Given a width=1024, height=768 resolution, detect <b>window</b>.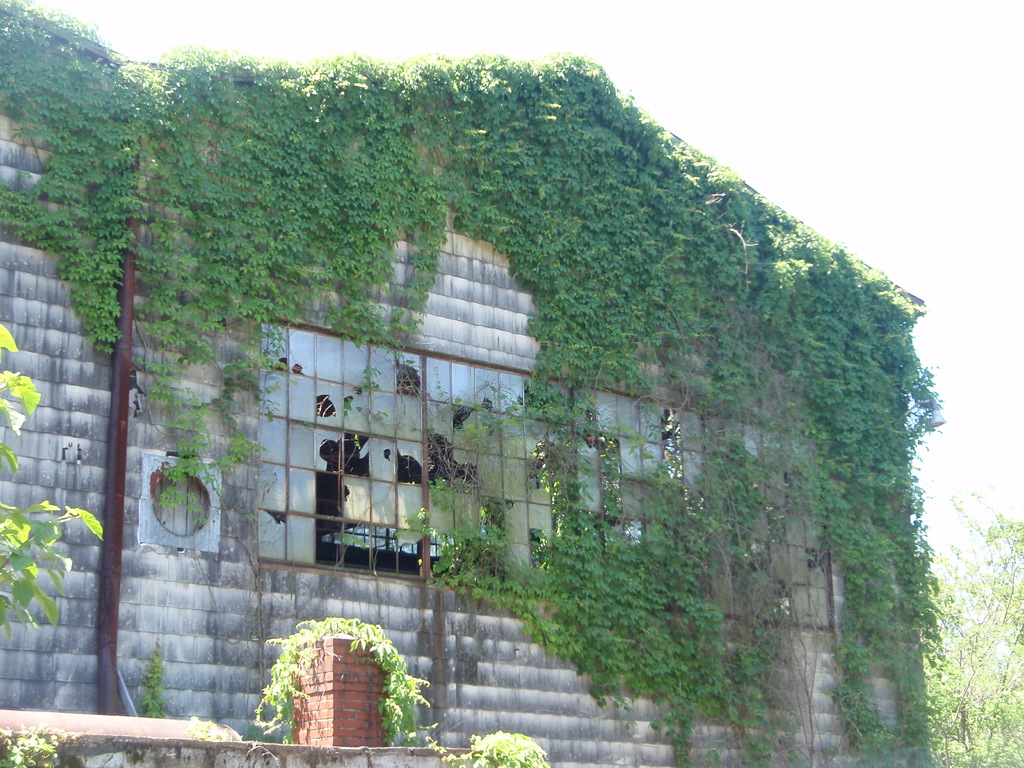
bbox=[257, 318, 429, 582].
